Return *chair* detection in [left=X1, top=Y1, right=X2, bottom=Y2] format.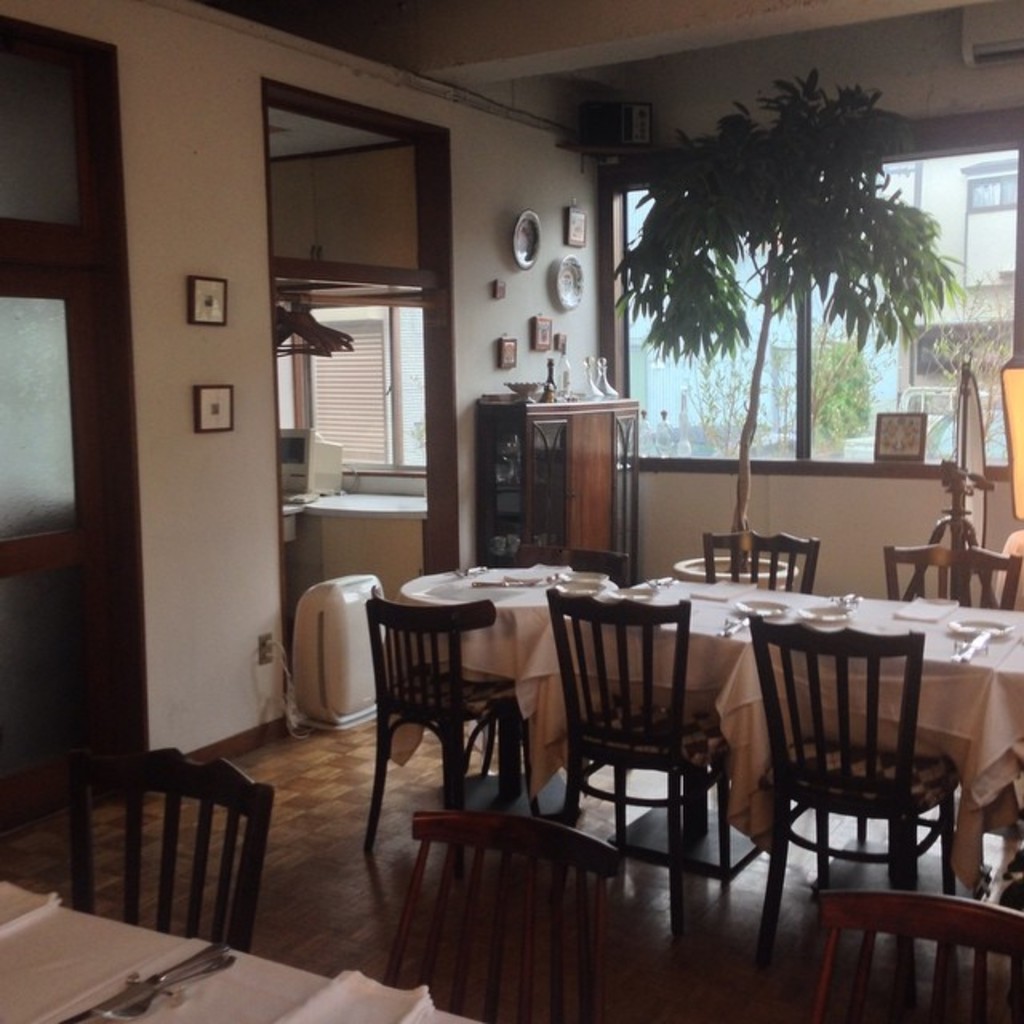
[left=883, top=534, right=1022, bottom=834].
